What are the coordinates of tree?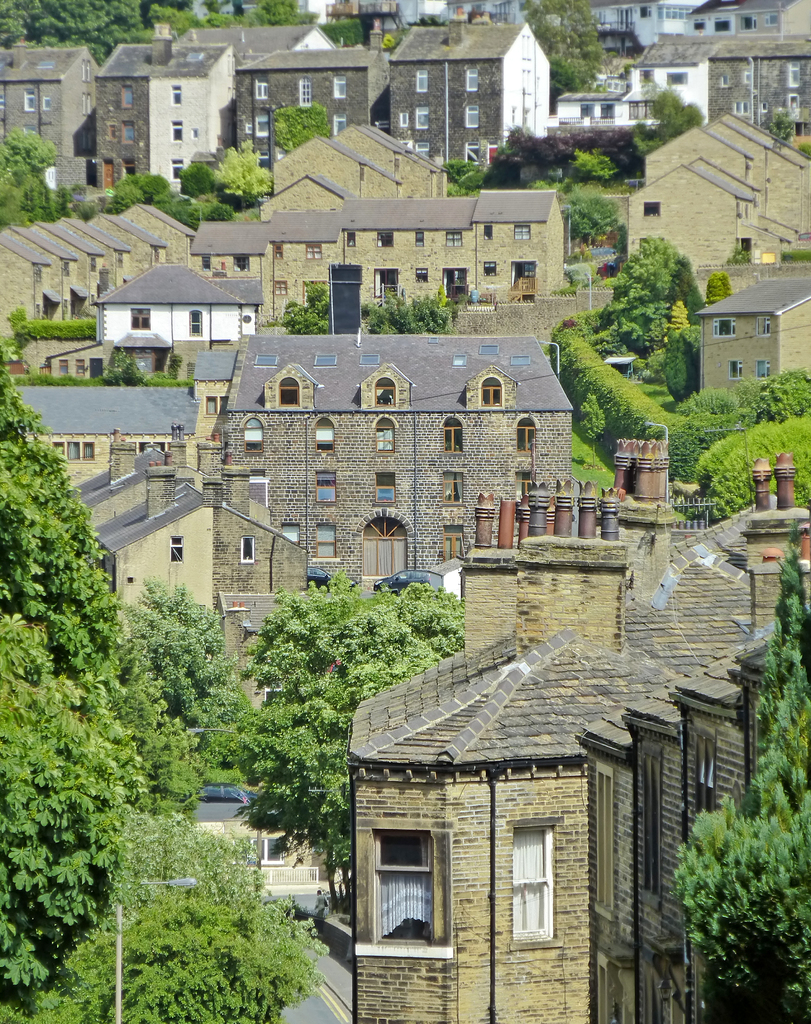
Rect(268, 103, 334, 154).
